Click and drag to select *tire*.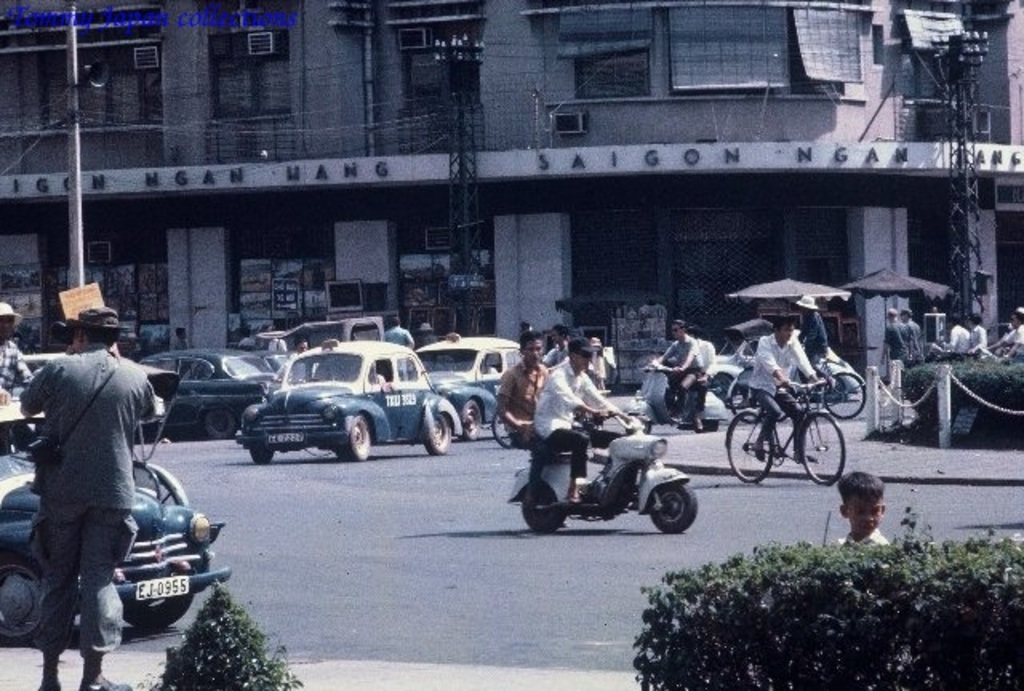
Selection: bbox=(797, 411, 848, 486).
